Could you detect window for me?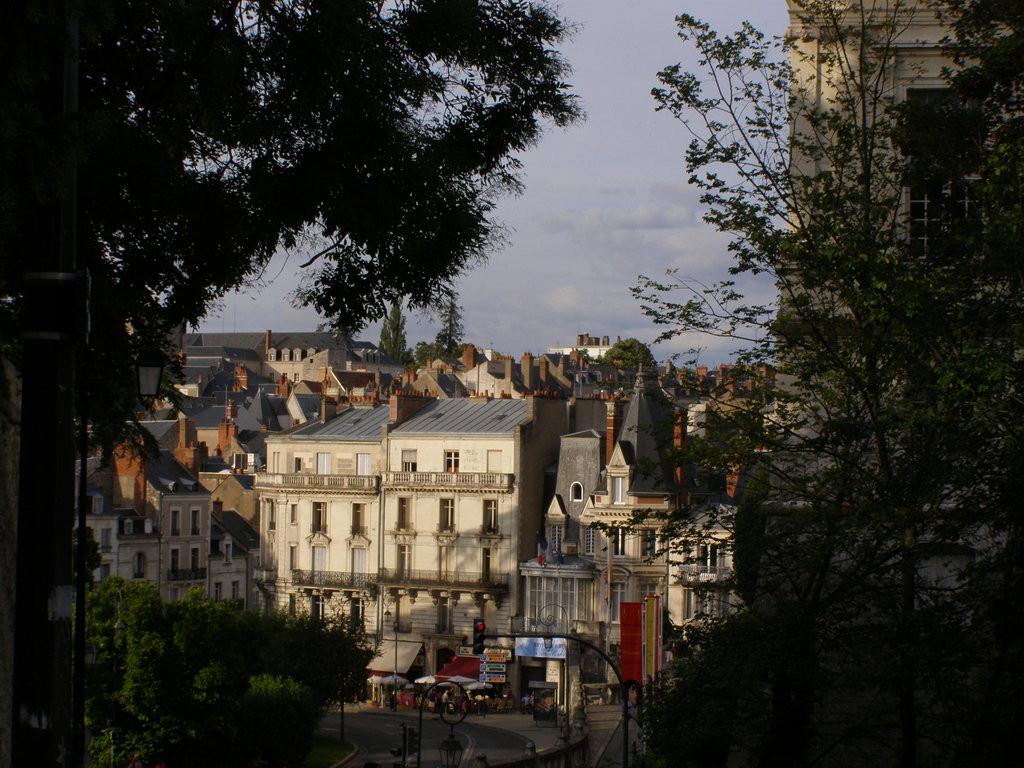
Detection result: x1=578 y1=500 x2=595 y2=558.
